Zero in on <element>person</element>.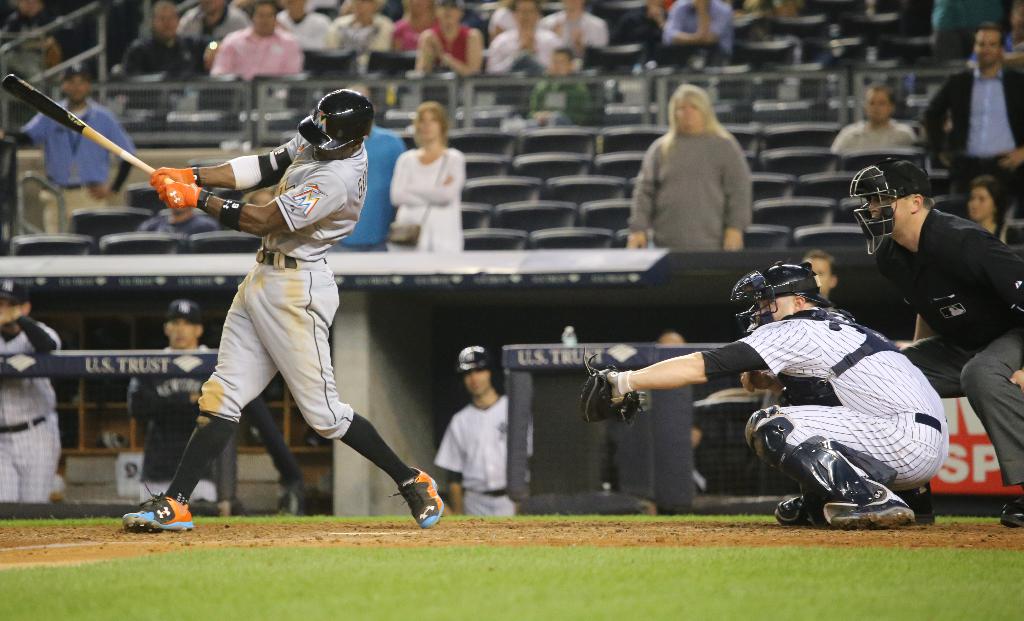
Zeroed in: rect(539, 1, 611, 51).
